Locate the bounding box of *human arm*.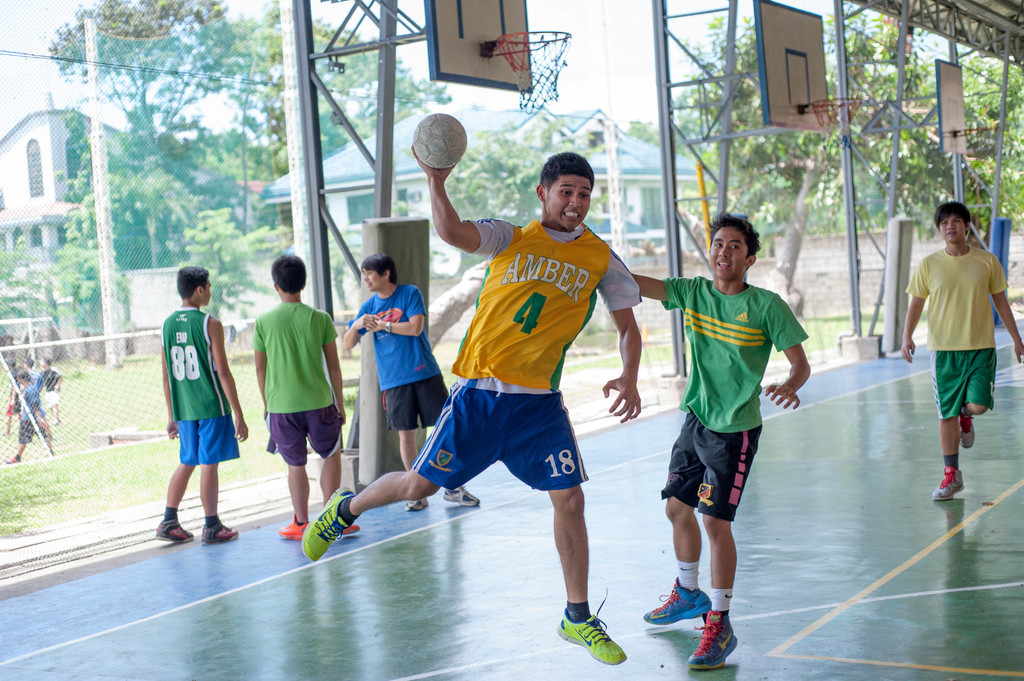
Bounding box: box(989, 251, 1023, 361).
